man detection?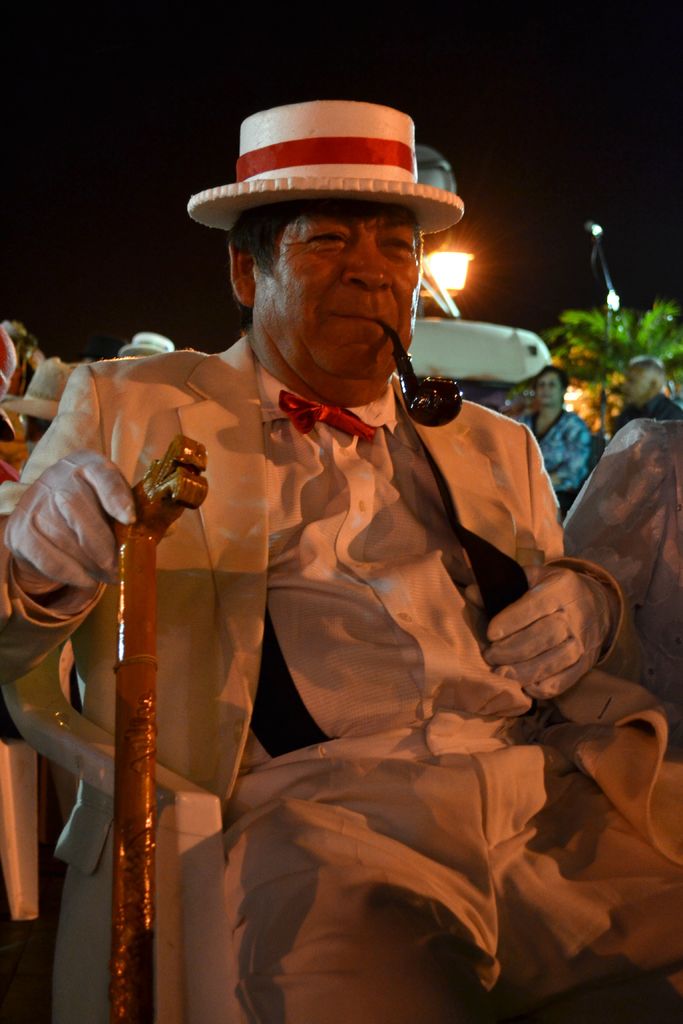
[597,356,682,451]
